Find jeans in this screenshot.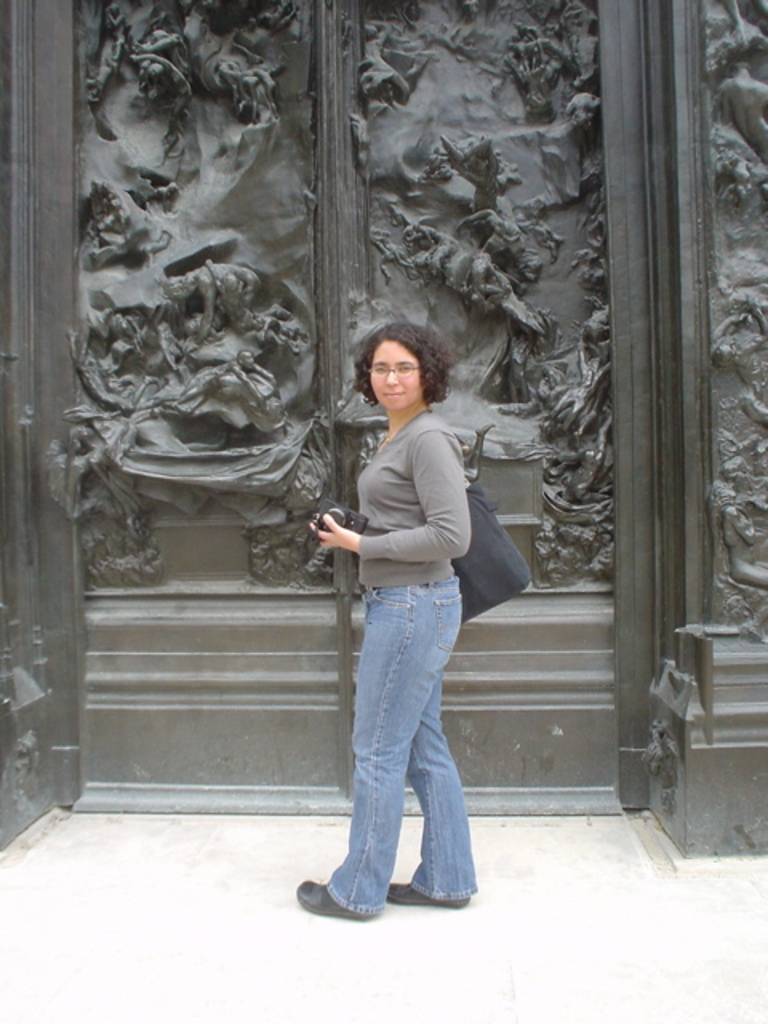
The bounding box for jeans is Rect(314, 581, 486, 920).
